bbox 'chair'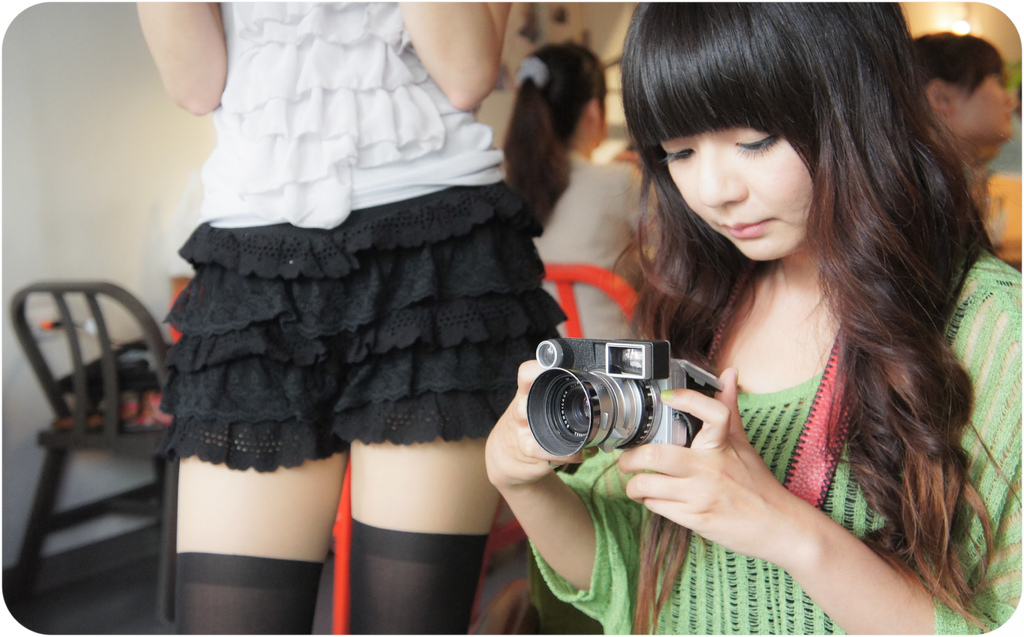
<bbox>4, 240, 171, 602</bbox>
